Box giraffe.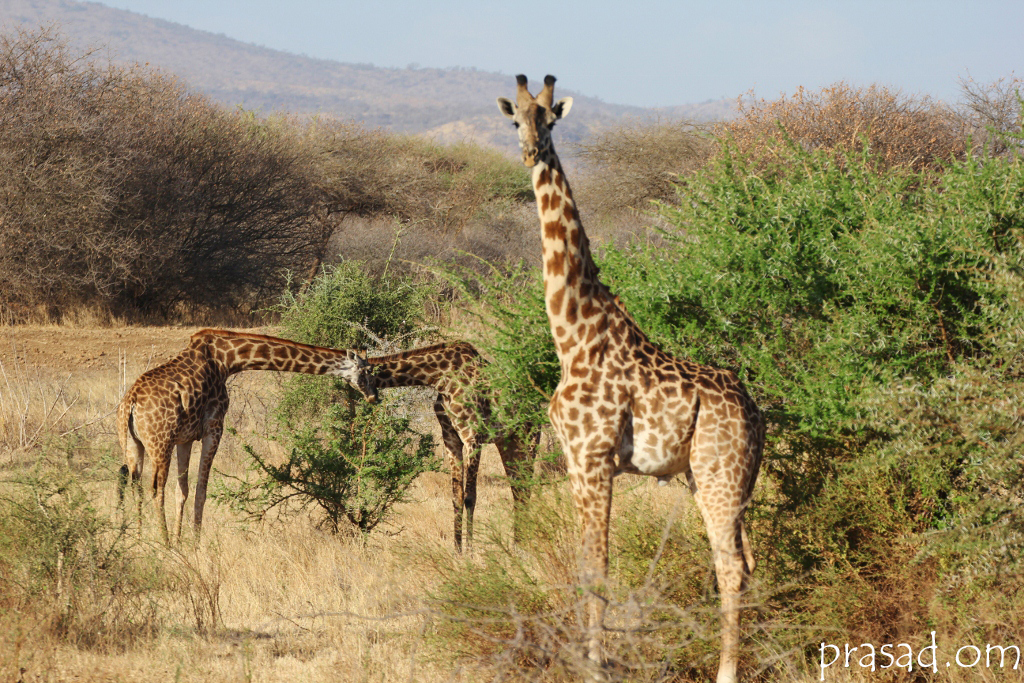
[left=344, top=340, right=543, bottom=559].
